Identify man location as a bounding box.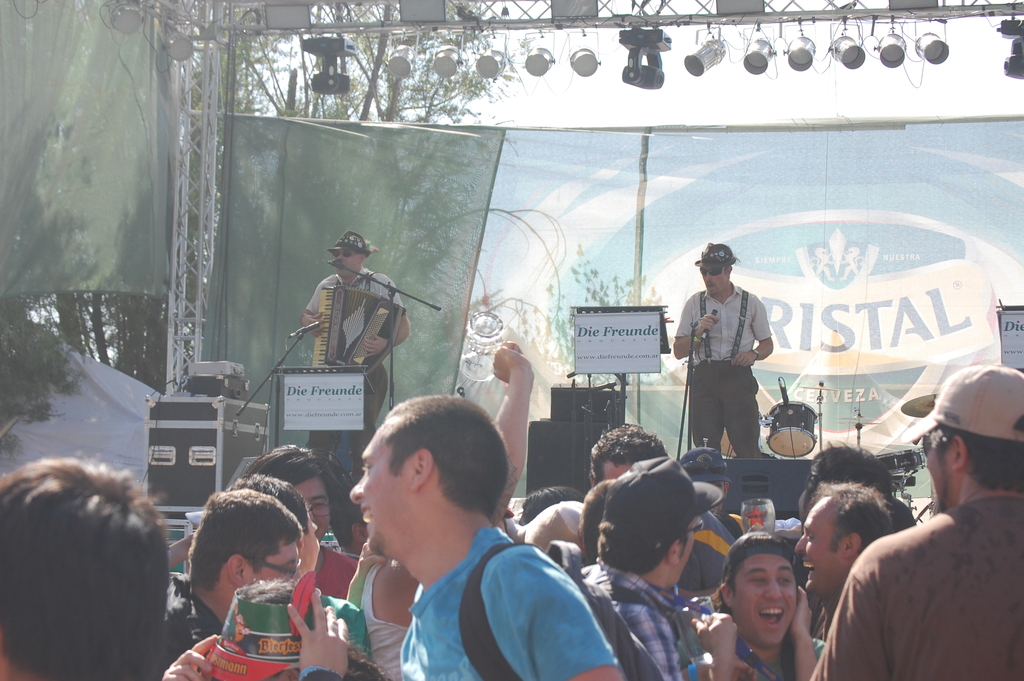
locate(808, 361, 1023, 680).
